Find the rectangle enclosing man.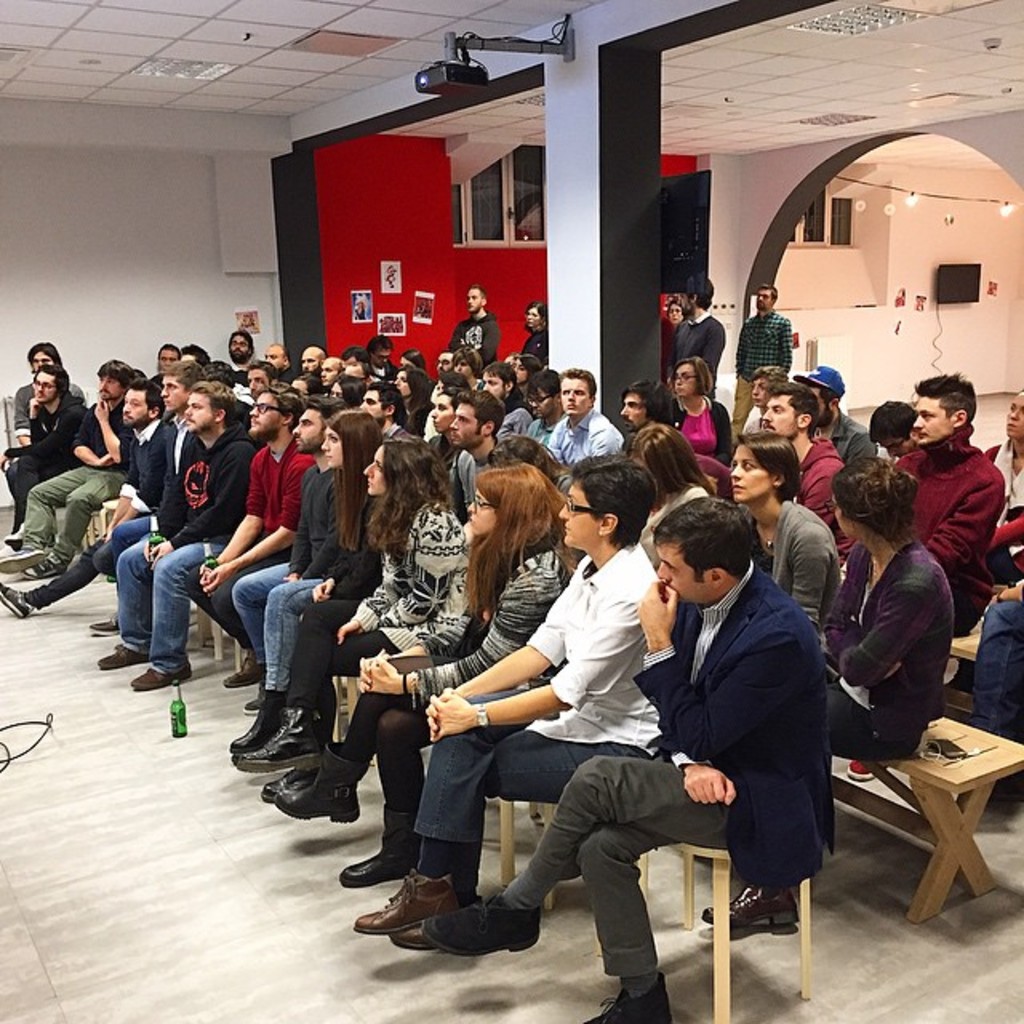
502/474/835/997.
